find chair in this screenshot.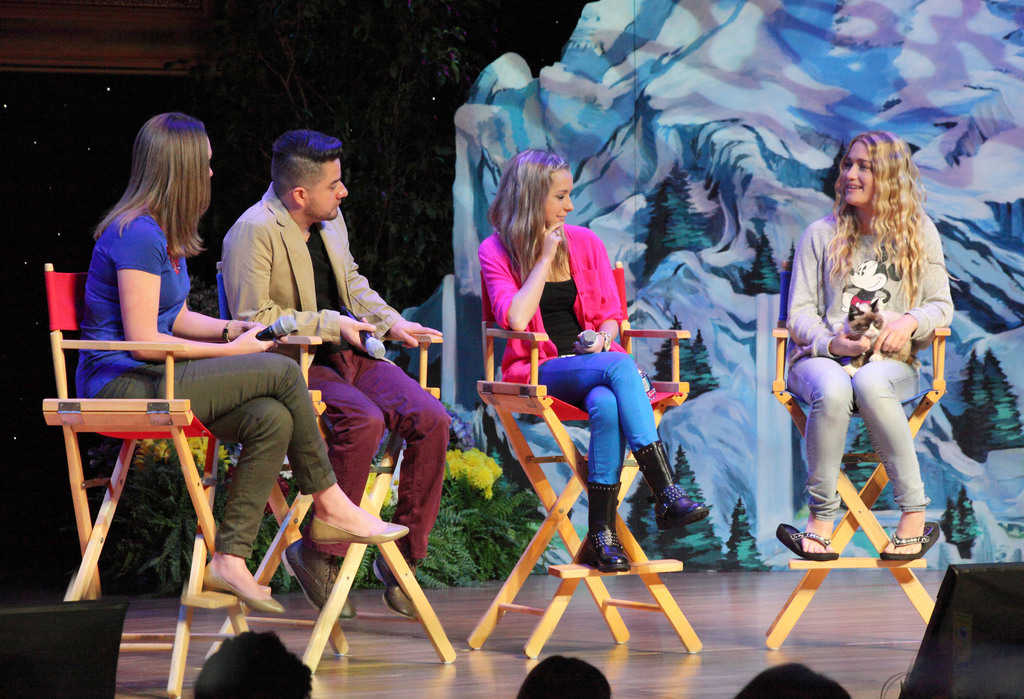
The bounding box for chair is [463, 259, 703, 659].
